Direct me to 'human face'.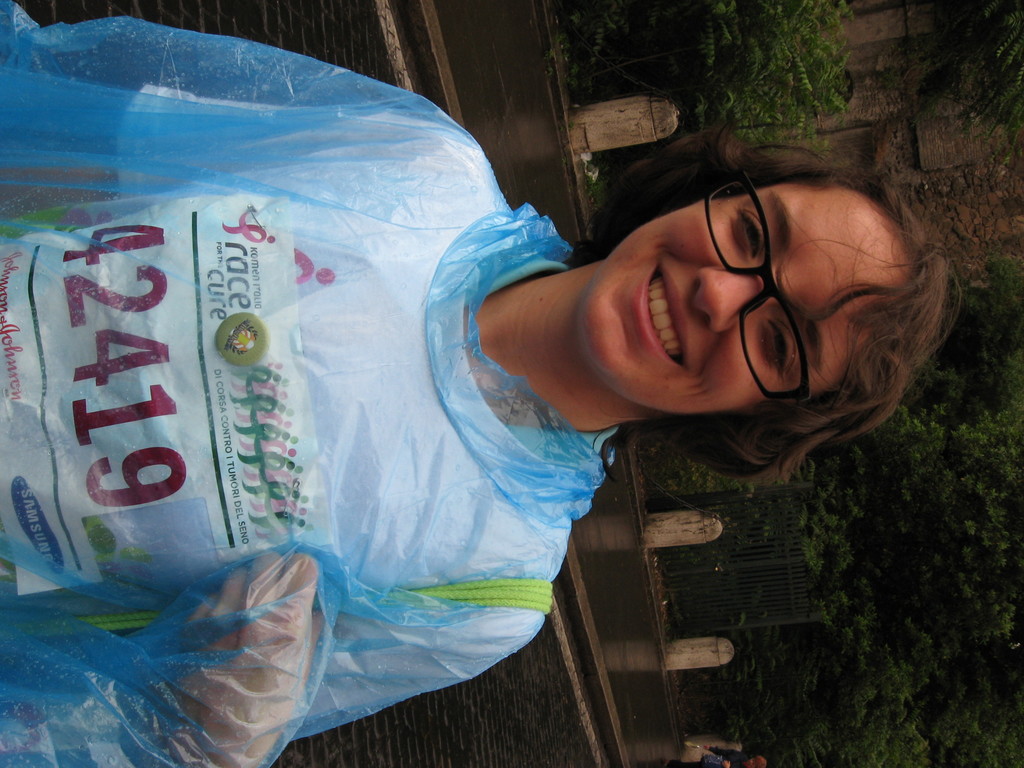
Direction: (578,186,921,419).
